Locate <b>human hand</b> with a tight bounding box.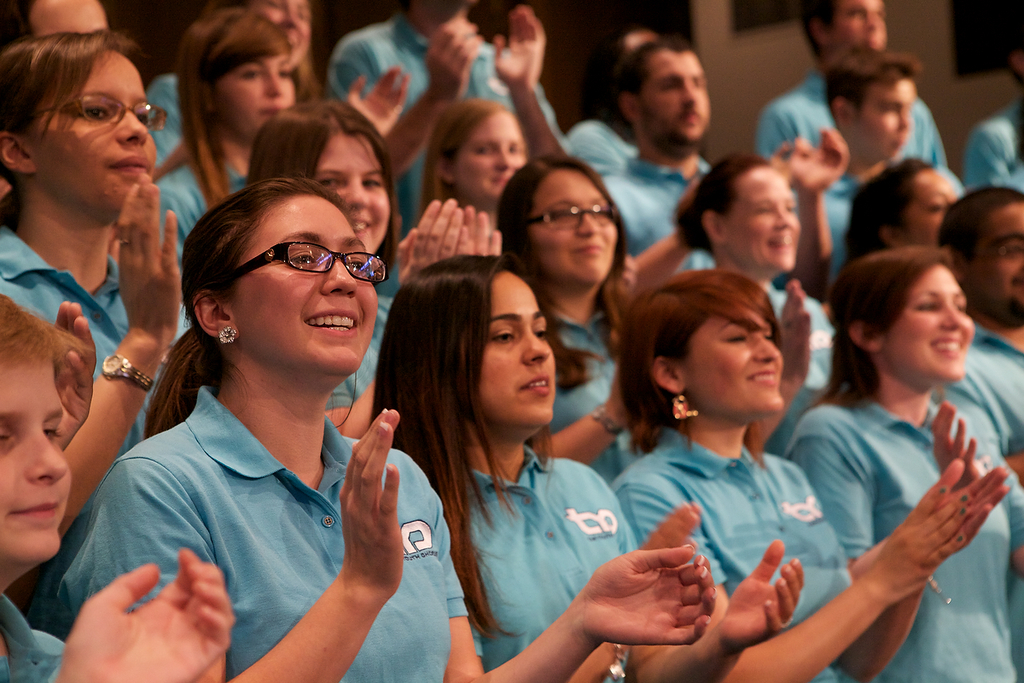
bbox=[463, 205, 501, 258].
